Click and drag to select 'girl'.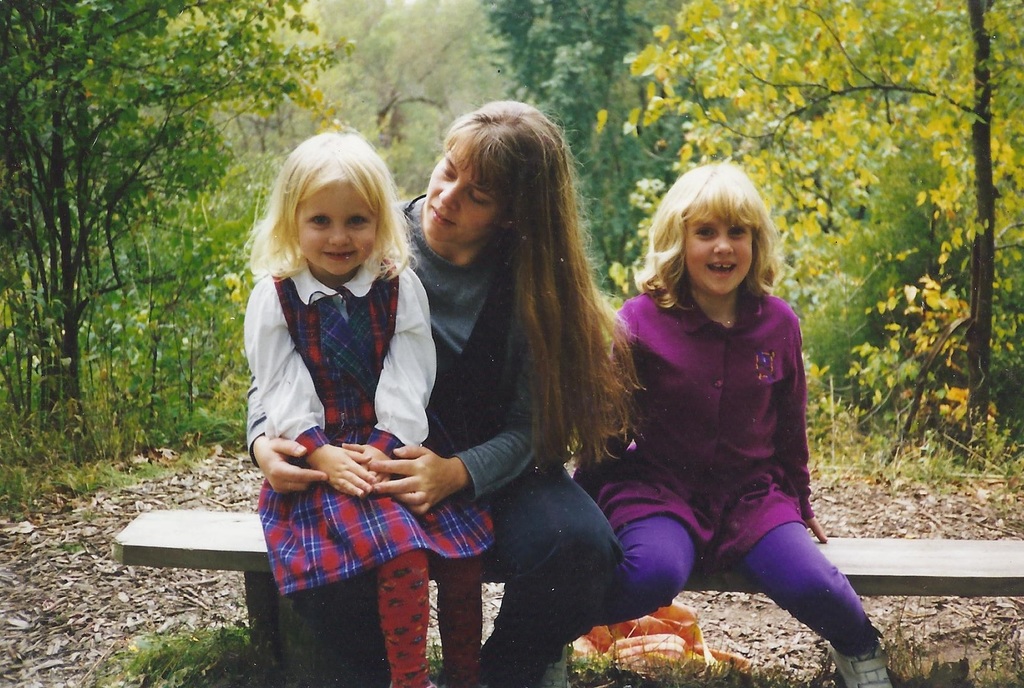
Selection: l=543, t=158, r=891, b=685.
